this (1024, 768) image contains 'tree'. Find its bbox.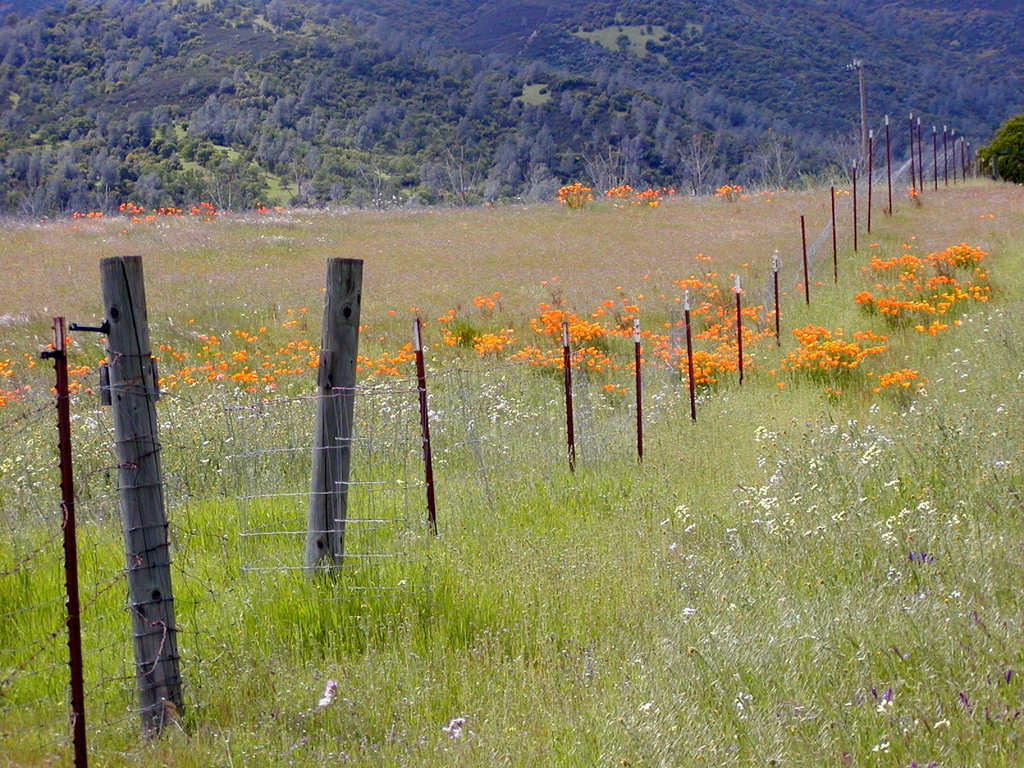
locate(488, 135, 525, 188).
